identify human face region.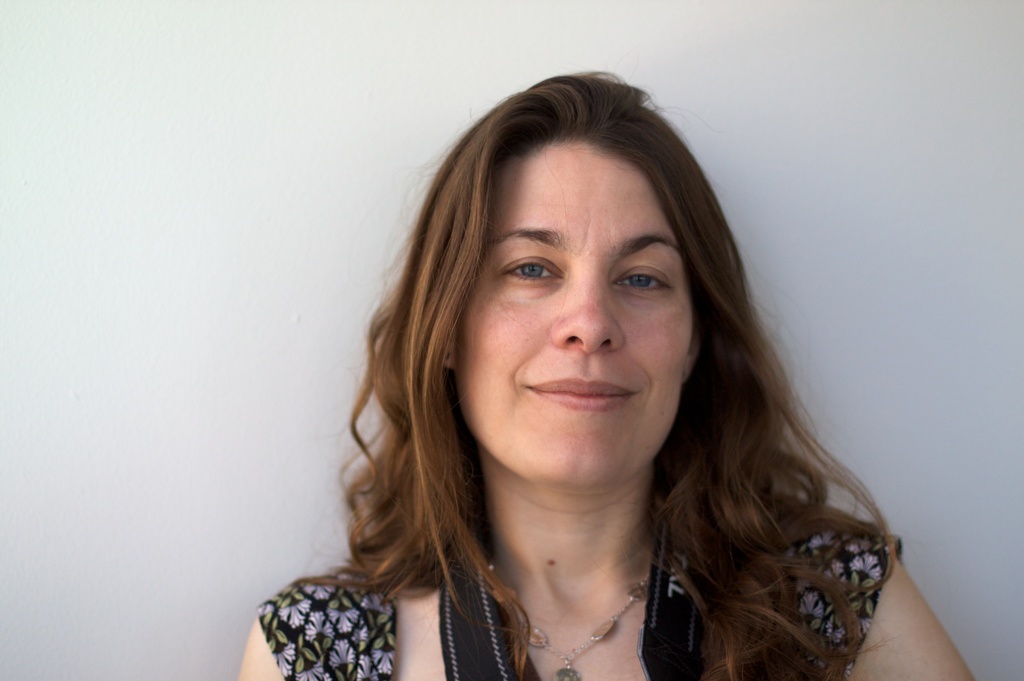
Region: l=455, t=142, r=691, b=492.
